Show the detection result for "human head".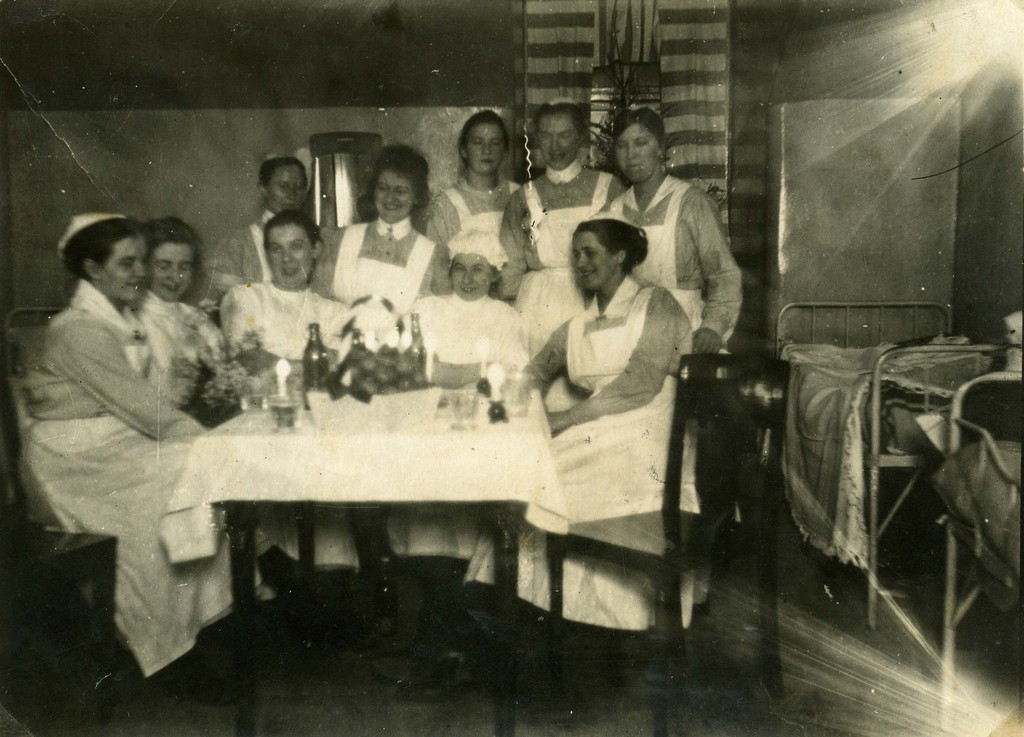
(left=262, top=211, right=325, bottom=284).
